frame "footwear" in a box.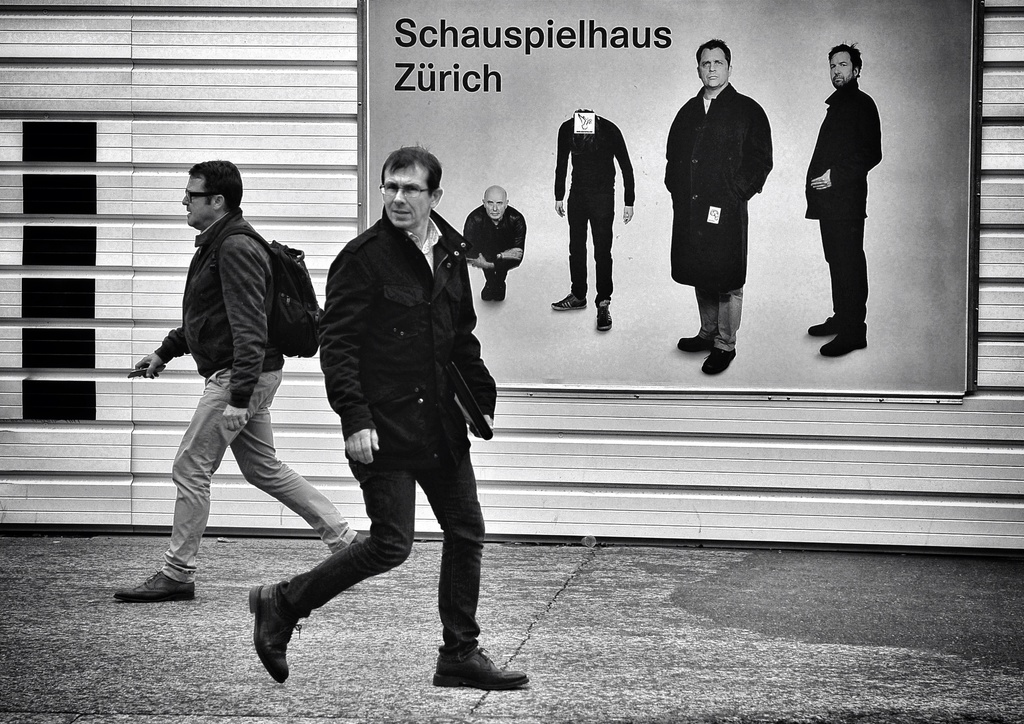
(677,332,712,353).
